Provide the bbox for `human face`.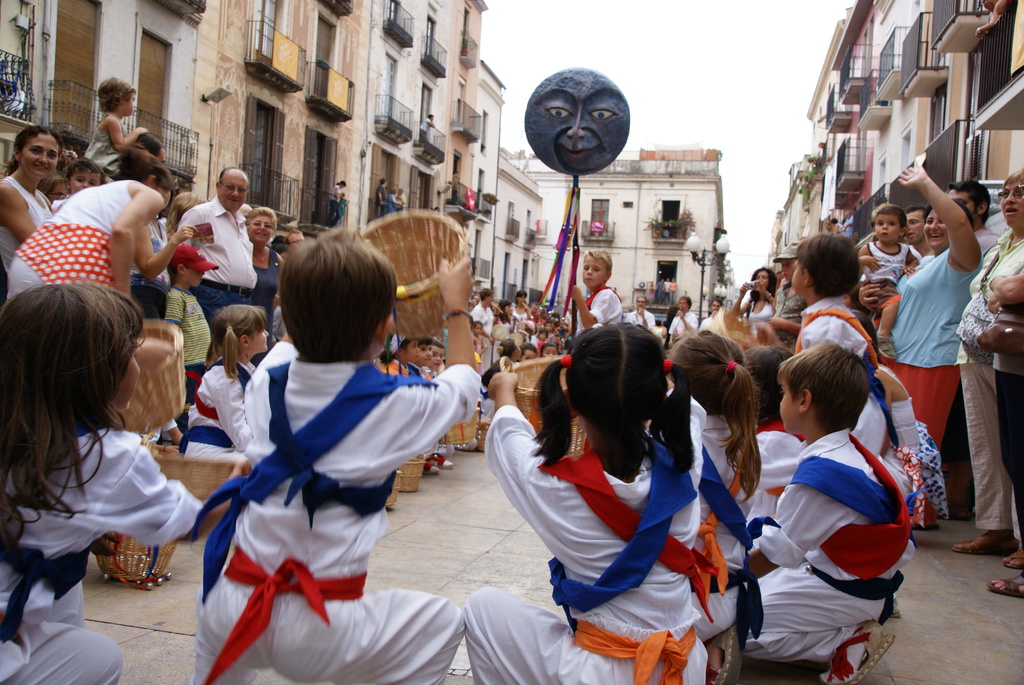
locate(216, 171, 246, 214).
